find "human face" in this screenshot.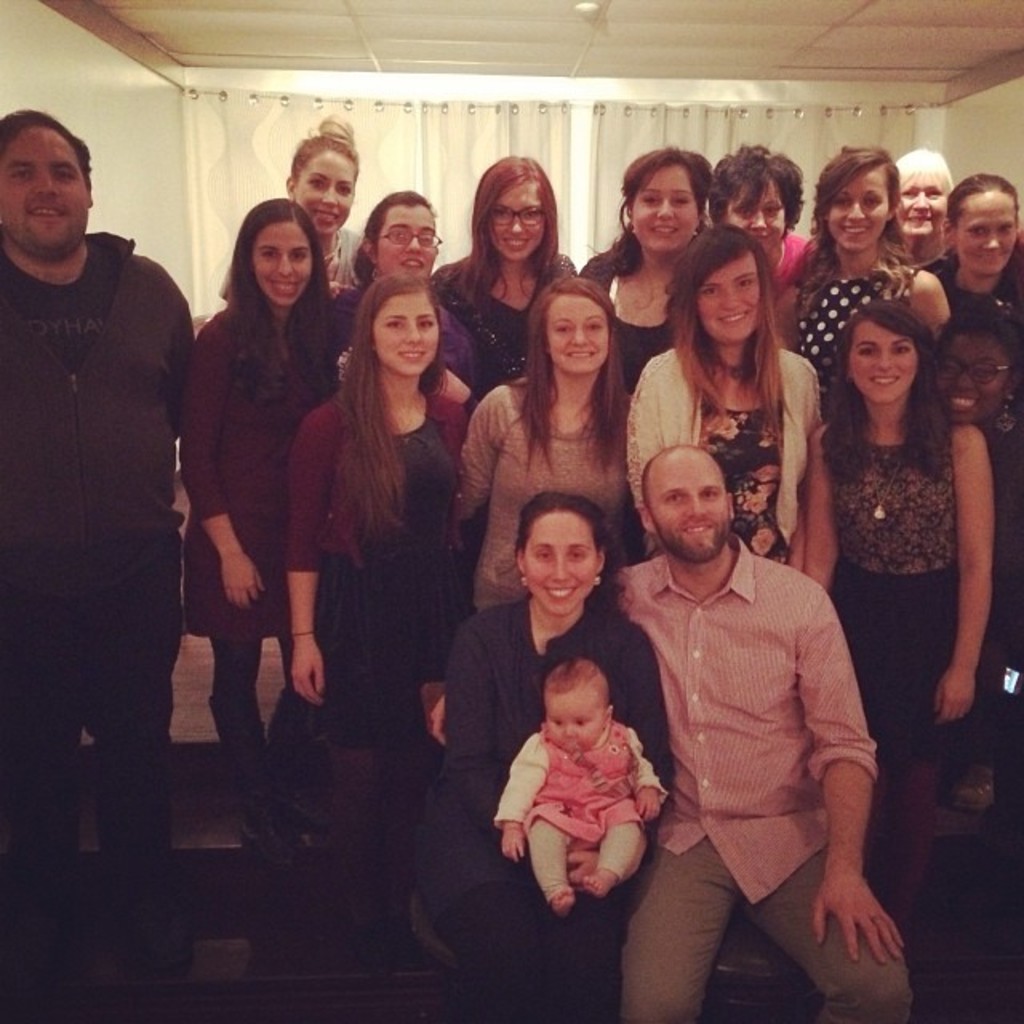
The bounding box for "human face" is (left=894, top=181, right=947, bottom=242).
